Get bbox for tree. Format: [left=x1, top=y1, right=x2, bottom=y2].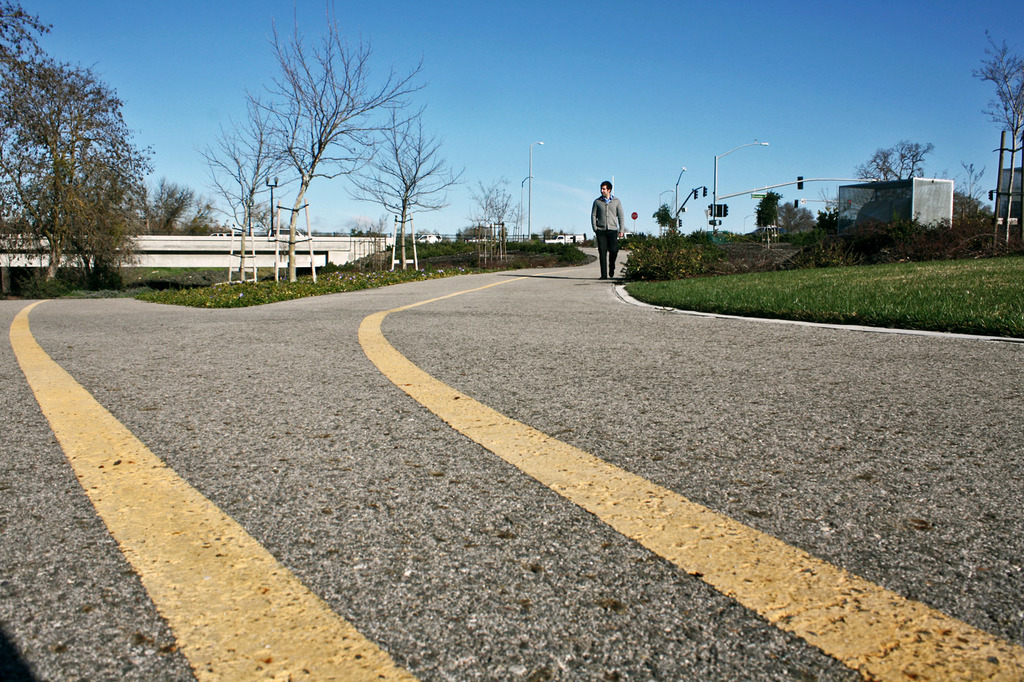
[left=152, top=185, right=195, bottom=233].
